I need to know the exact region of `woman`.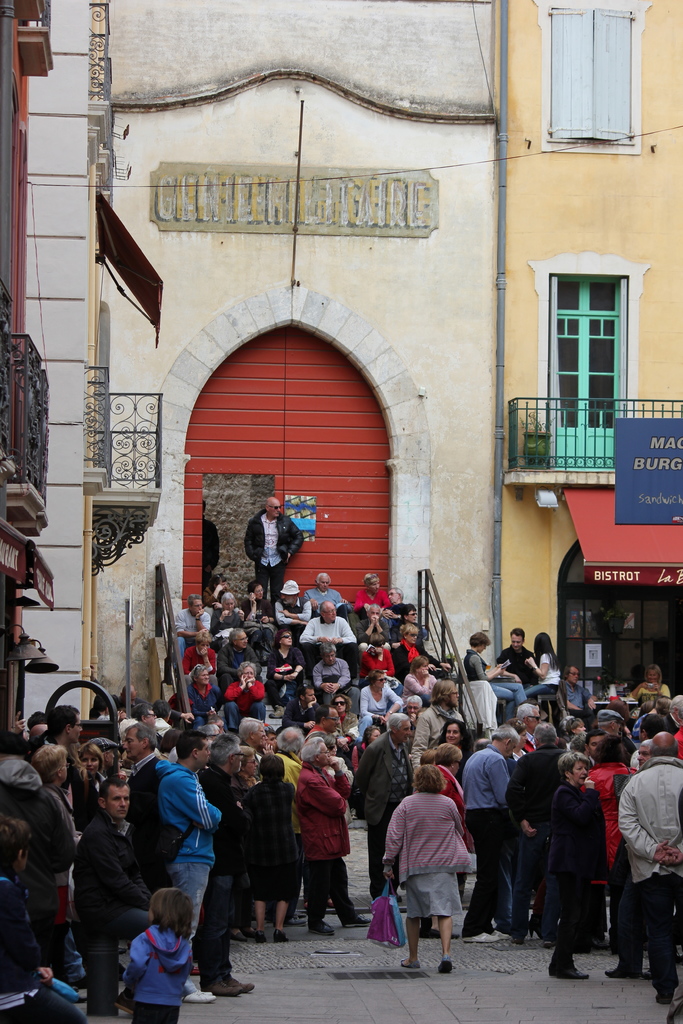
Region: pyautogui.locateOnScreen(264, 722, 281, 753).
